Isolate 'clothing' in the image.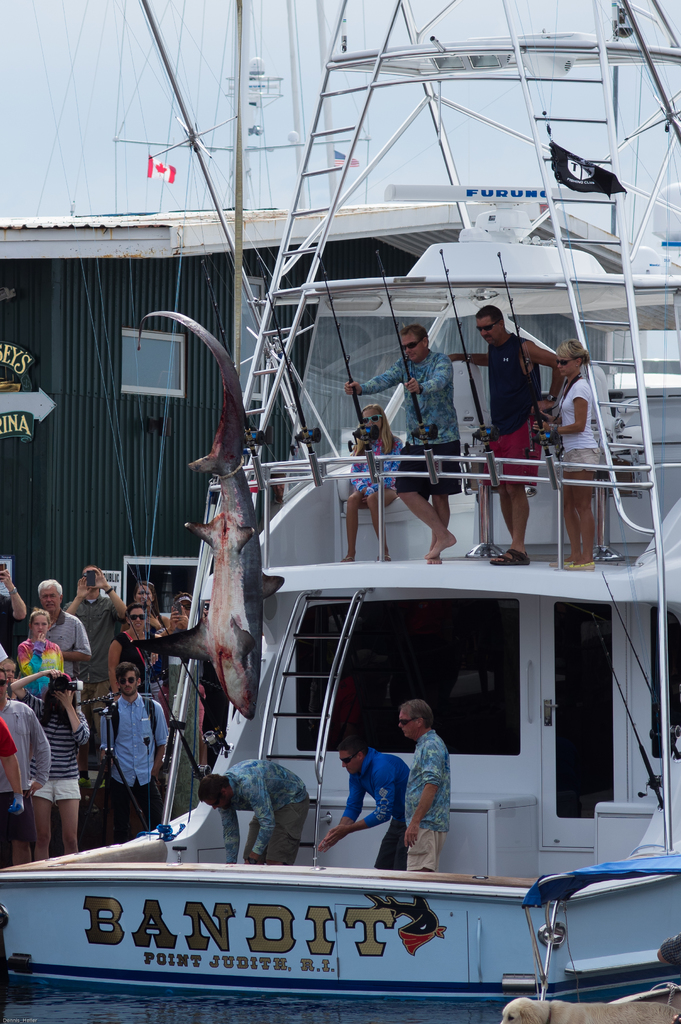
Isolated region: (x1=17, y1=686, x2=90, y2=802).
